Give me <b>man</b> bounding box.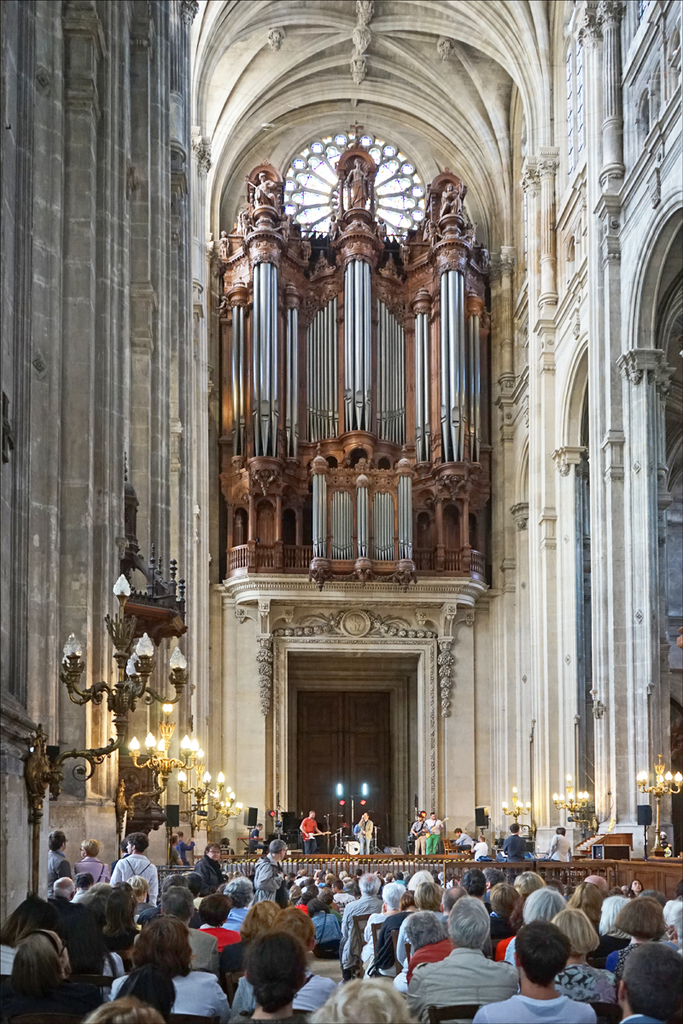
detection(452, 828, 471, 846).
